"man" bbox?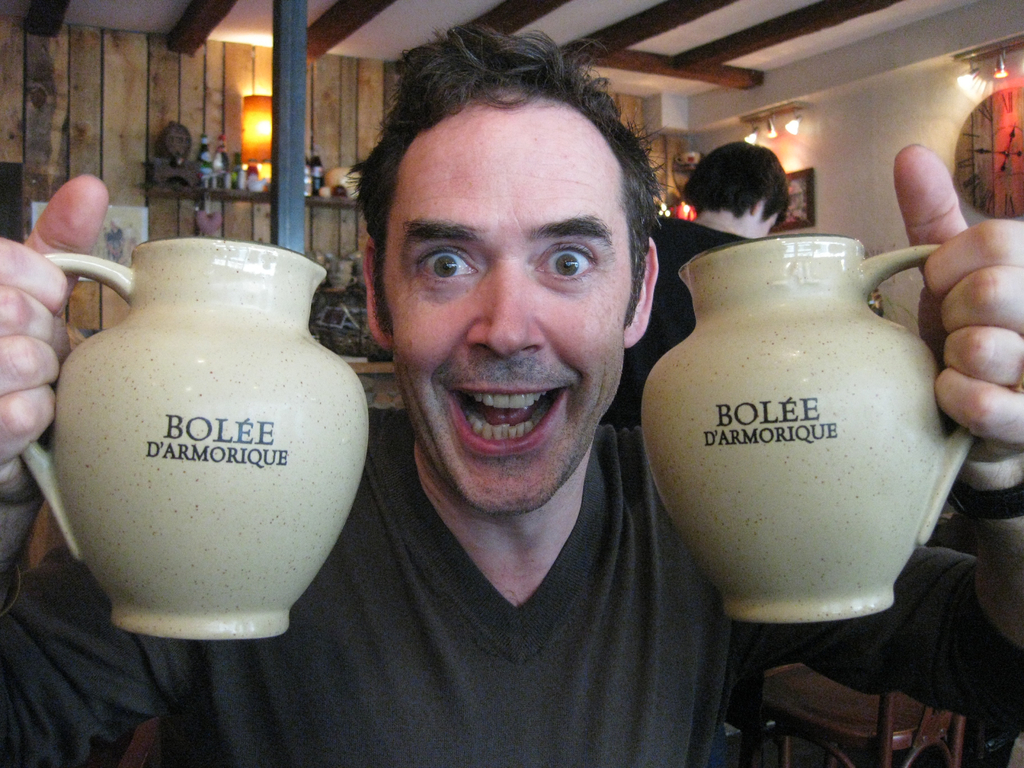
x1=600, y1=134, x2=790, y2=426
